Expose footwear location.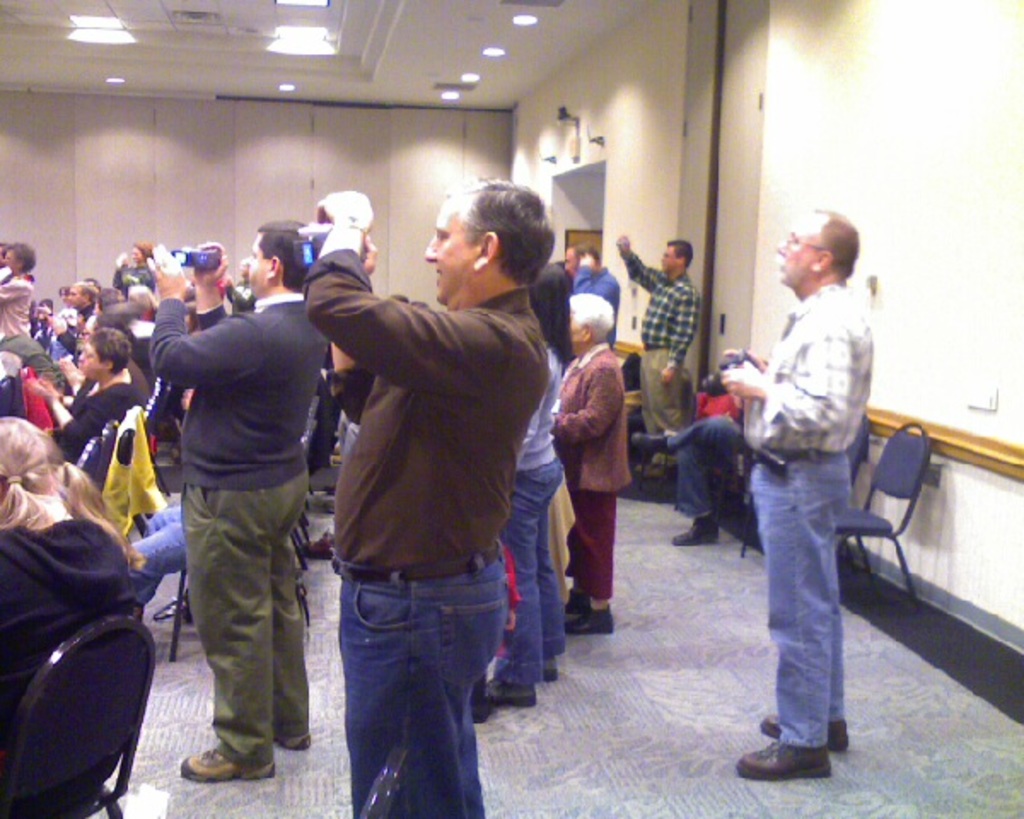
Exposed at <bbox>483, 677, 539, 706</bbox>.
